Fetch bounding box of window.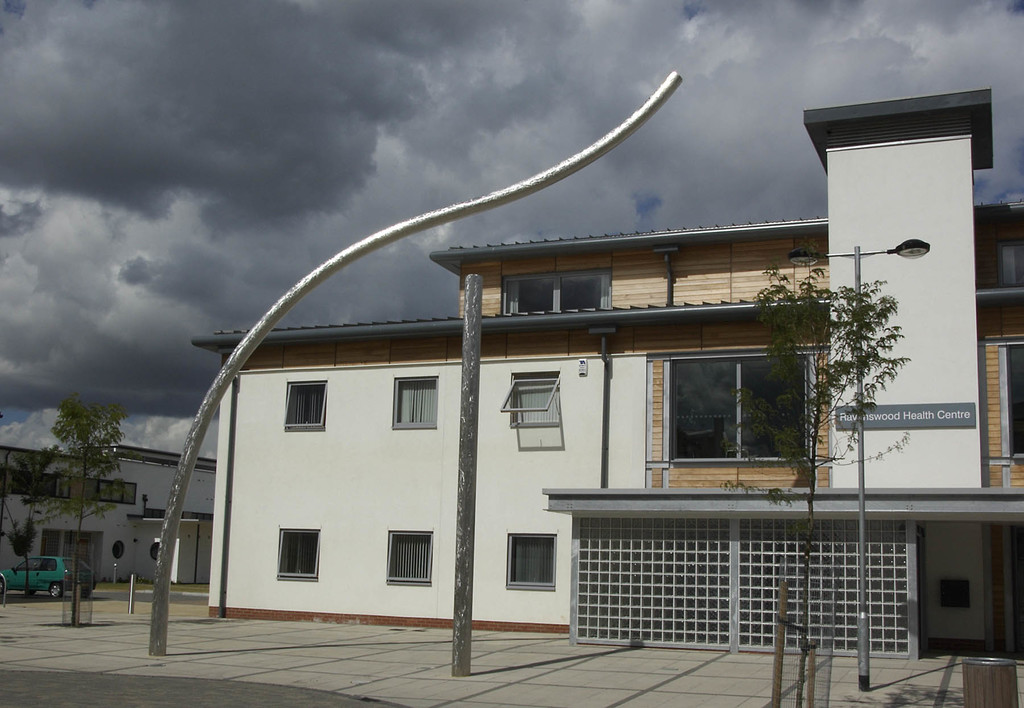
Bbox: l=286, t=383, r=330, b=424.
